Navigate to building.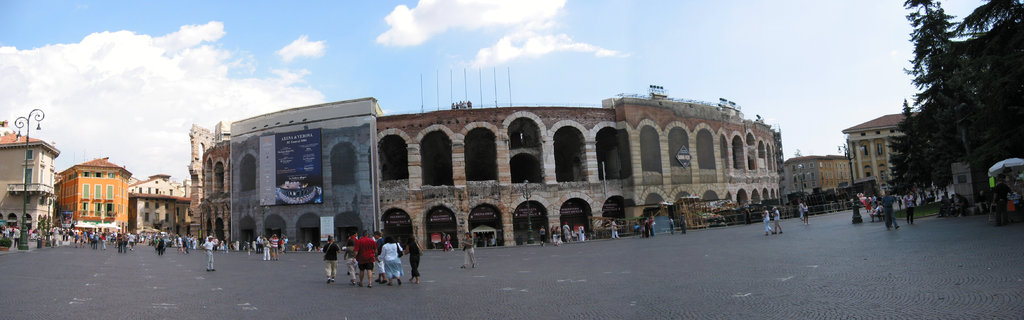
Navigation target: left=844, top=112, right=920, bottom=195.
